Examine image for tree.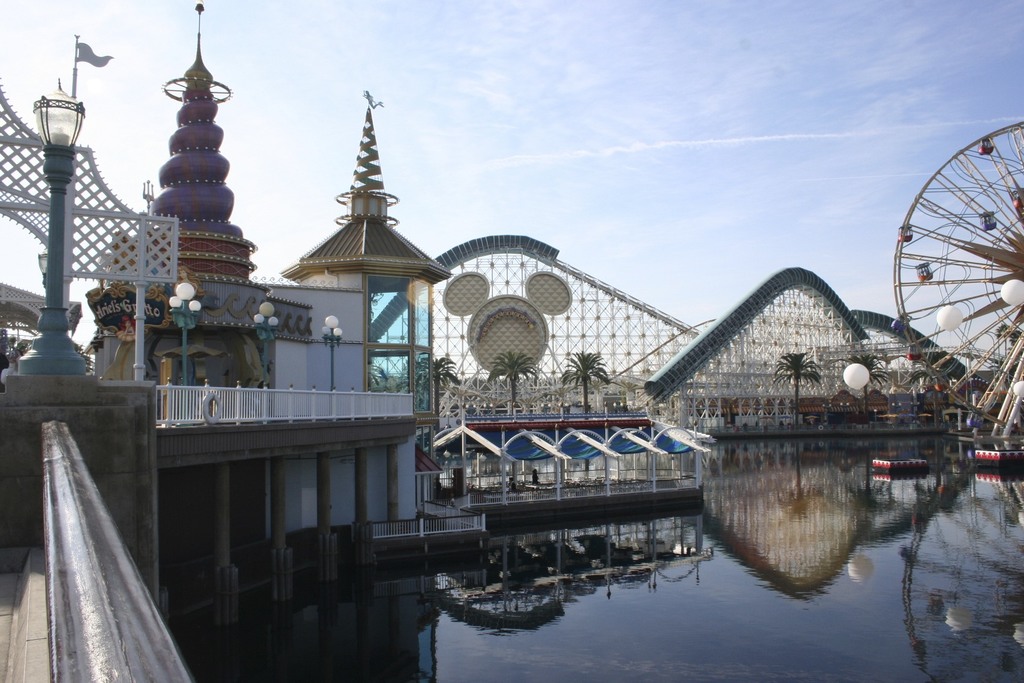
Examination result: region(771, 341, 824, 411).
